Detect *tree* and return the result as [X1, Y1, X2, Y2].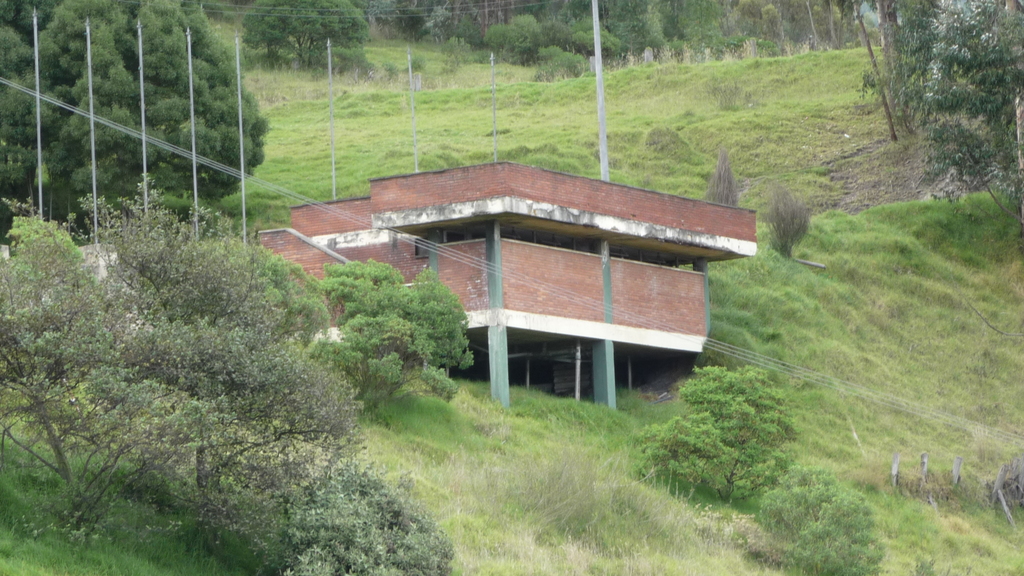
[330, 256, 477, 410].
